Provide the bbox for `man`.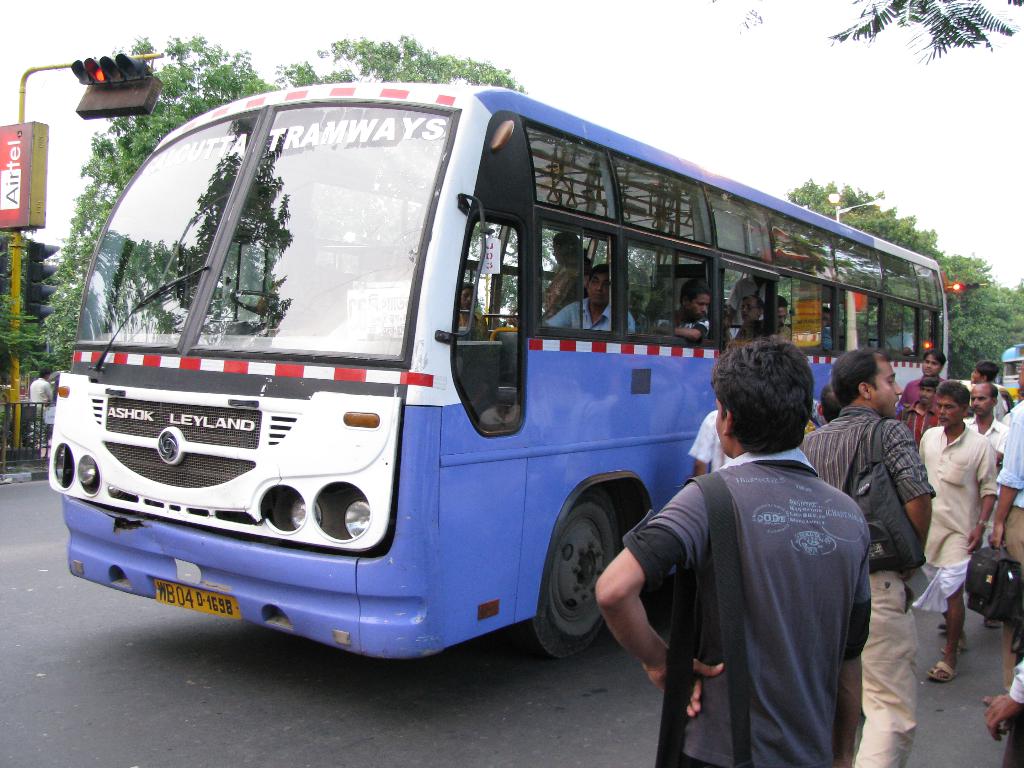
detection(738, 297, 766, 327).
